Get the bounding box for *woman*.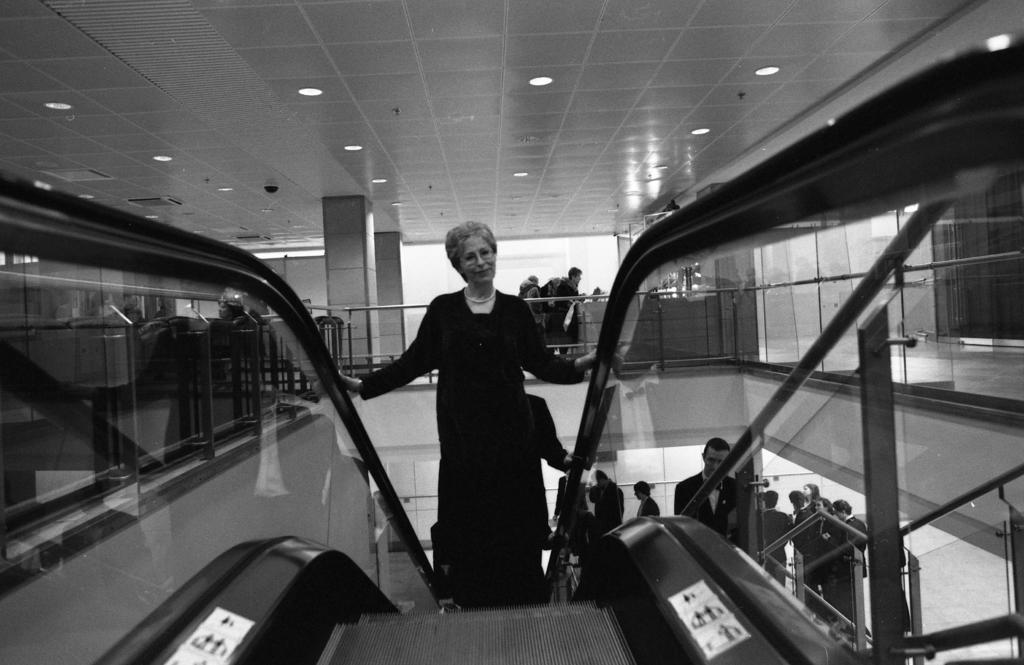
locate(214, 296, 250, 355).
